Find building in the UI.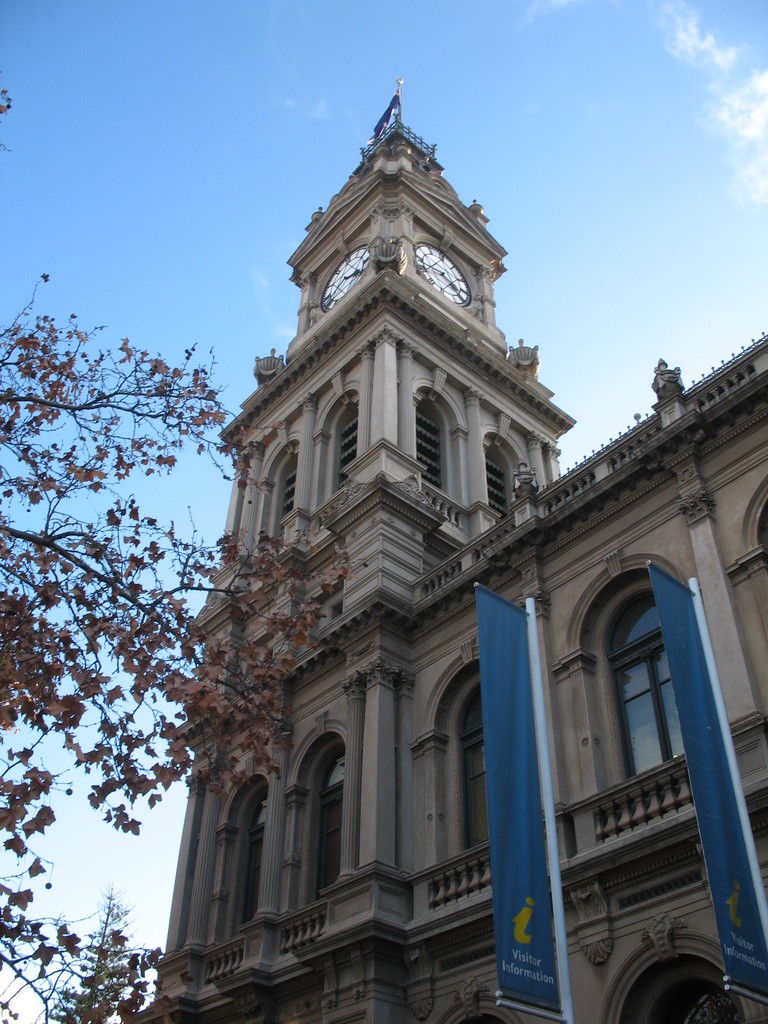
UI element at <region>128, 61, 767, 1023</region>.
